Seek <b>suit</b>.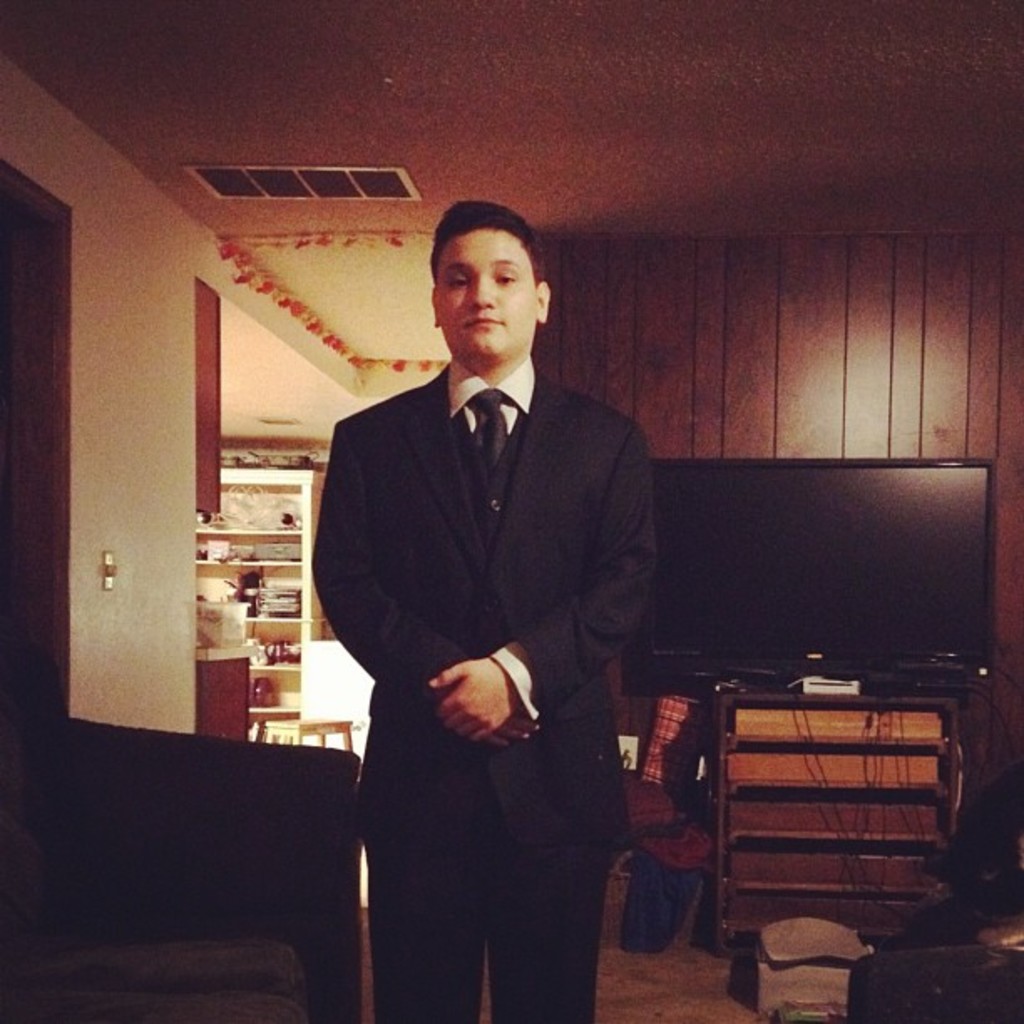
locate(315, 368, 659, 1022).
